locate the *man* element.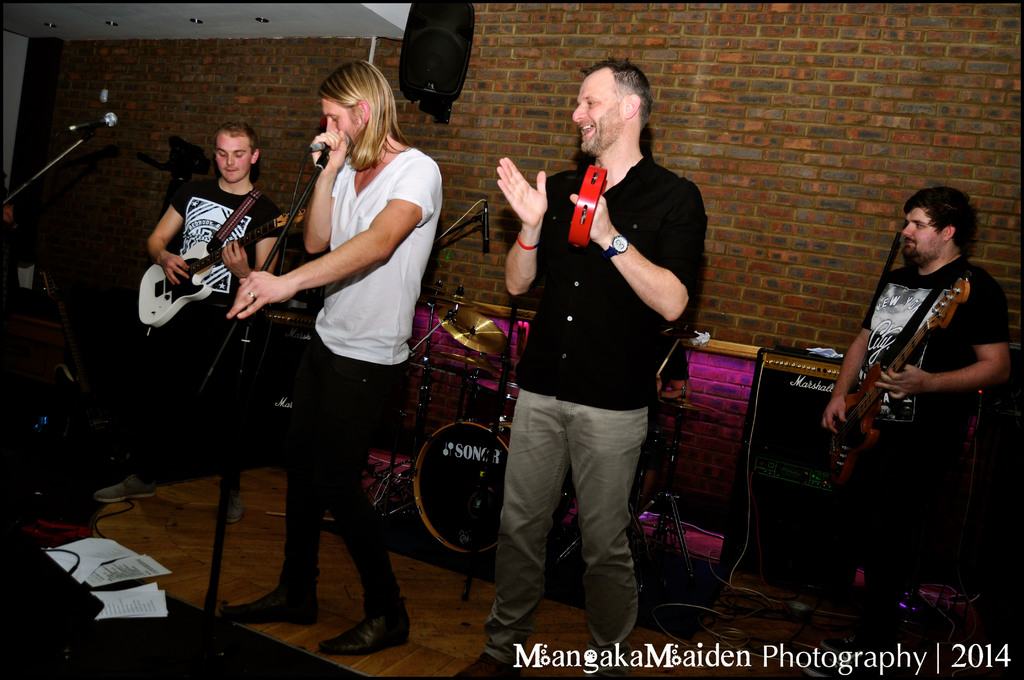
Element bbox: pyautogui.locateOnScreen(95, 118, 286, 528).
